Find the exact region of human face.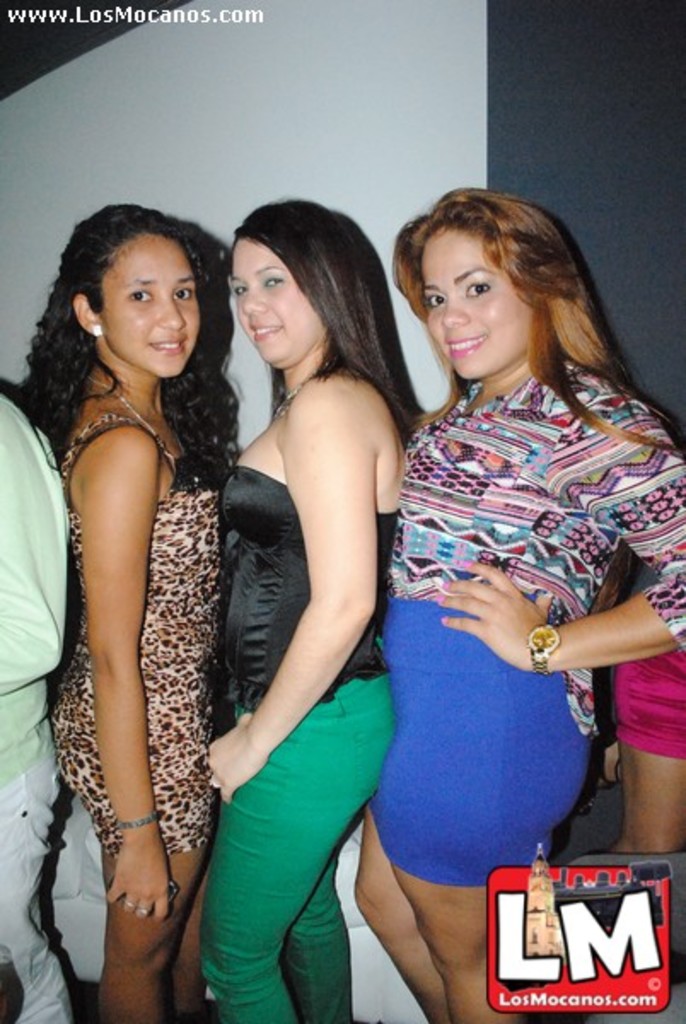
Exact region: bbox(232, 230, 321, 367).
